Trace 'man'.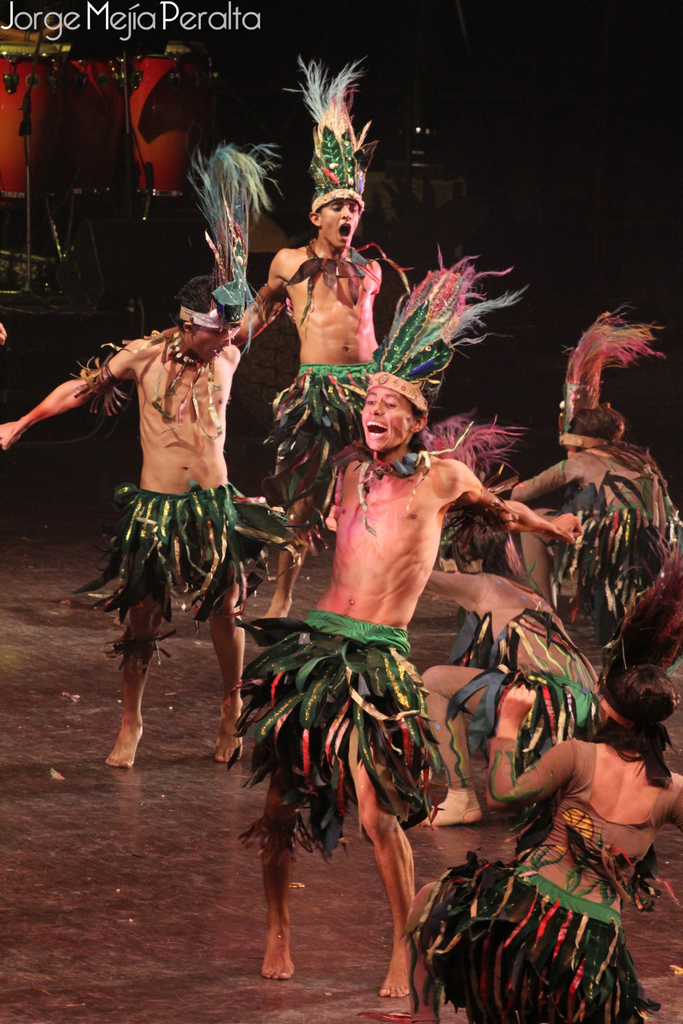
Traced to left=251, top=180, right=398, bottom=412.
